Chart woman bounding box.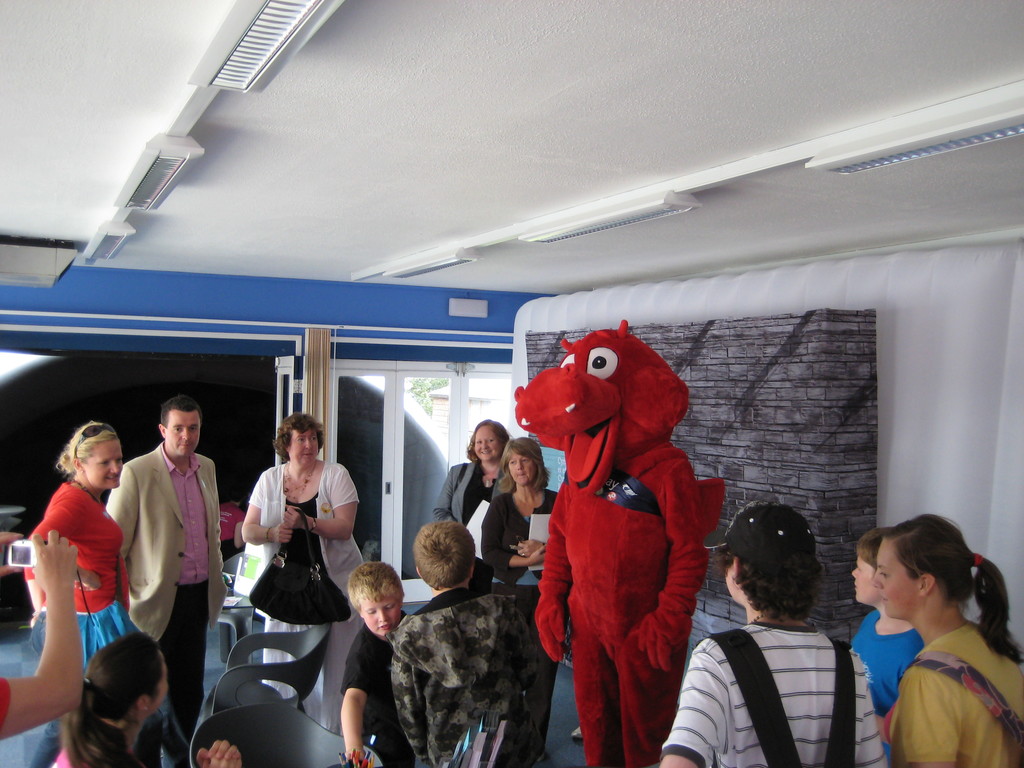
Charted: 36/627/173/767.
